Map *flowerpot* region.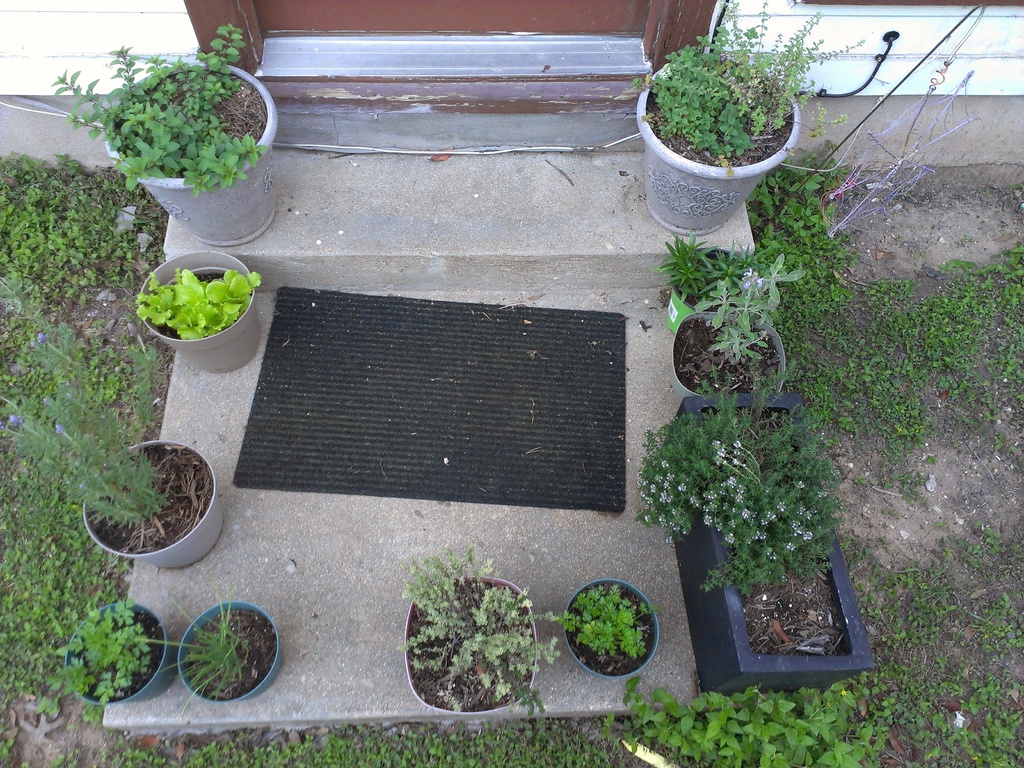
Mapped to (left=79, top=440, right=225, bottom=576).
